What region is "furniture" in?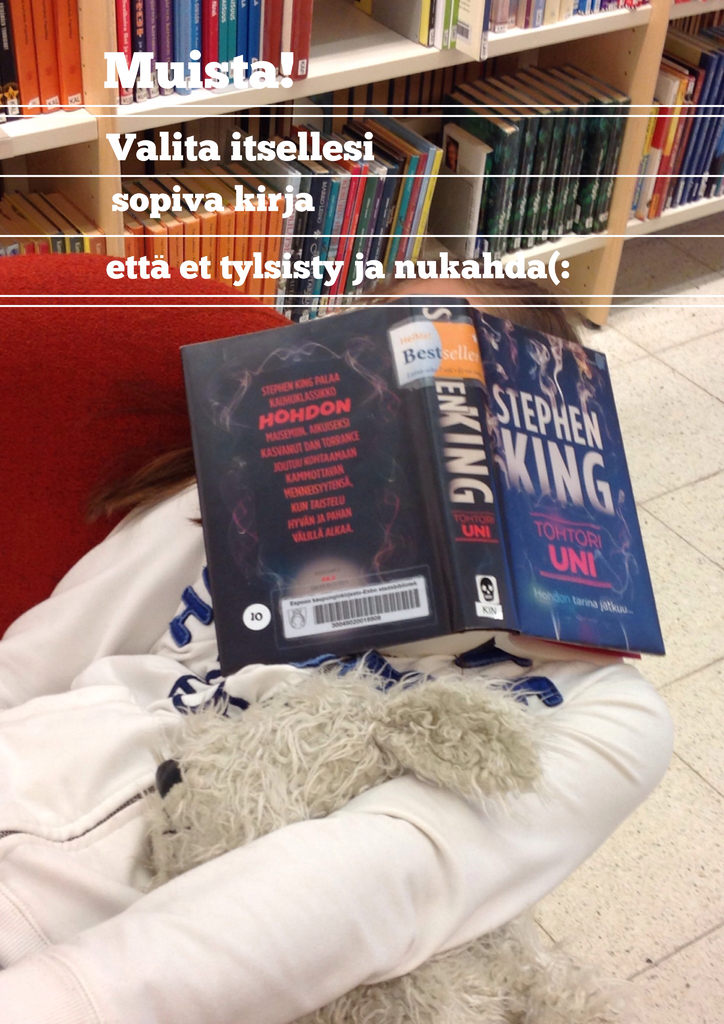
detection(0, 0, 723, 333).
